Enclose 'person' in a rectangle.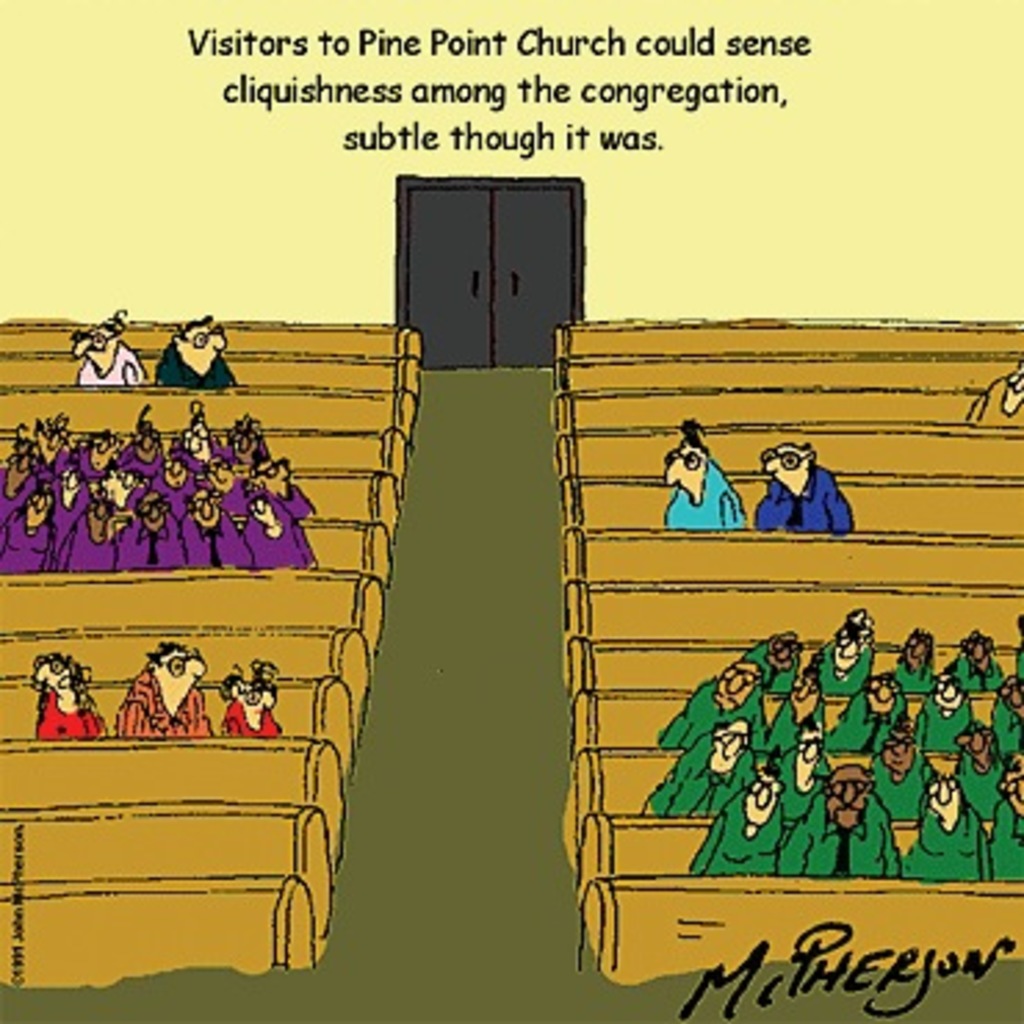
{"left": 155, "top": 310, "right": 235, "bottom": 385}.
